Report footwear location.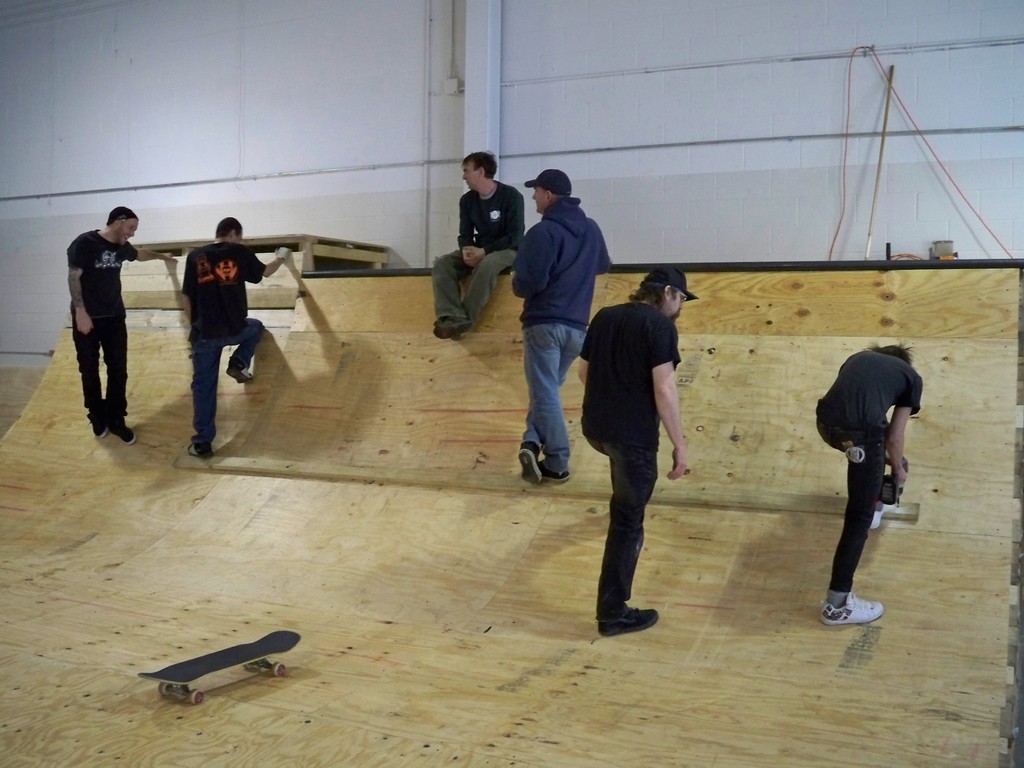
Report: [left=186, top=435, right=221, bottom=458].
